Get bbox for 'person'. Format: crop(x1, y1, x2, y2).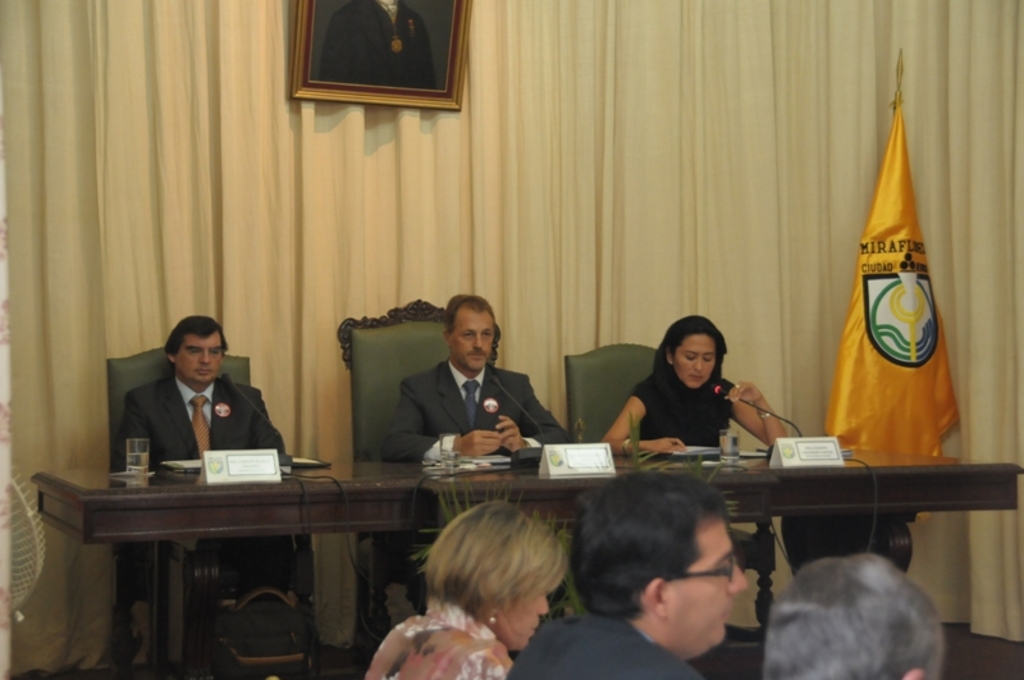
crop(762, 551, 945, 679).
